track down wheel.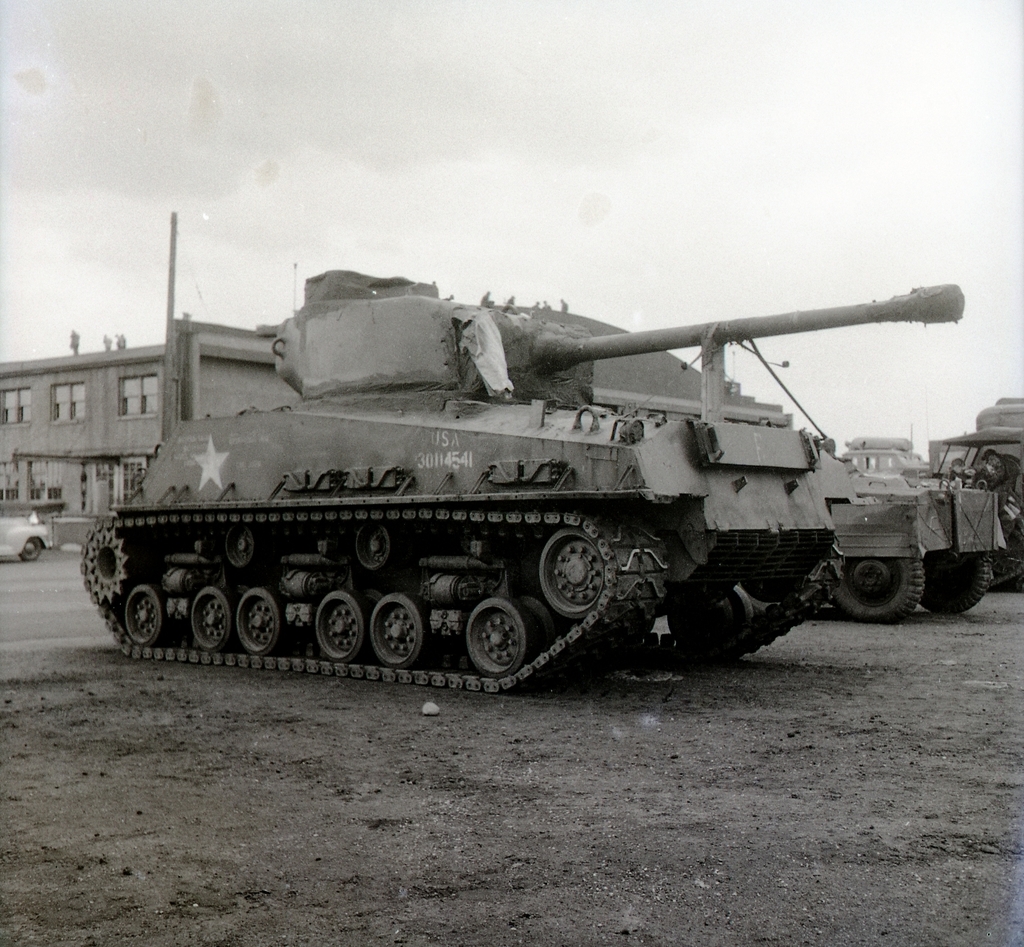
Tracked to 229, 588, 290, 657.
